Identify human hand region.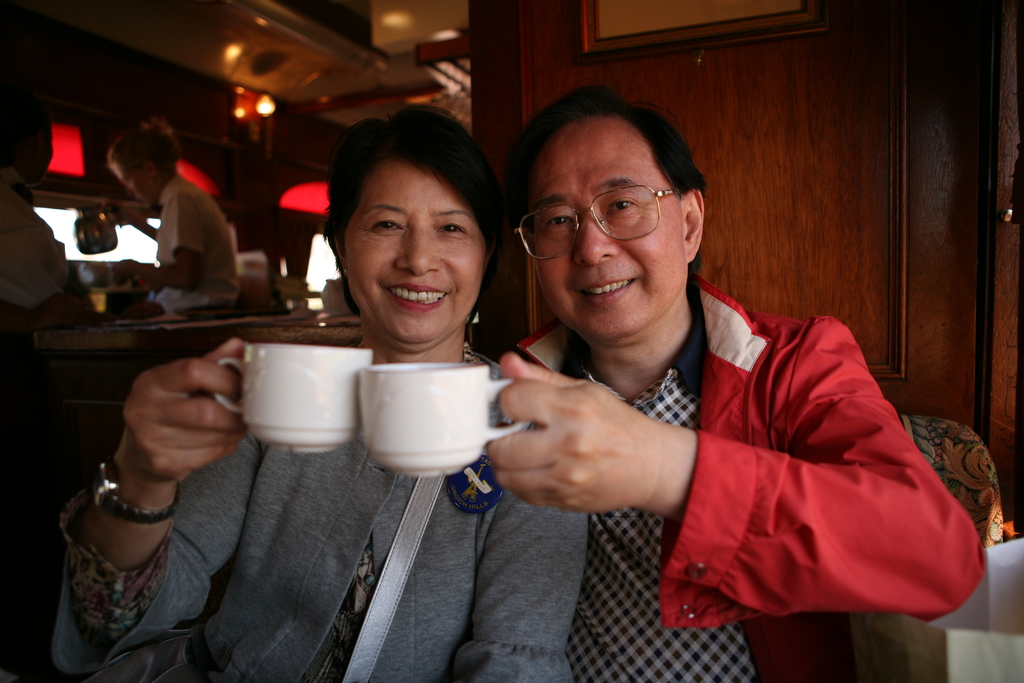
Region: box=[94, 351, 249, 523].
